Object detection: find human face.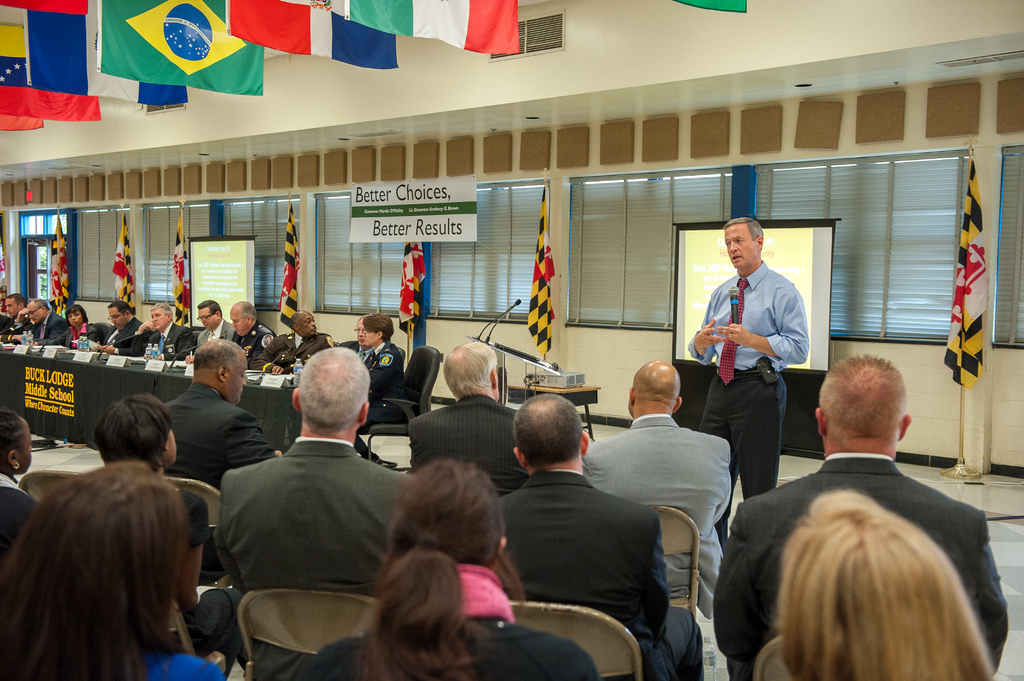
locate(108, 308, 120, 327).
